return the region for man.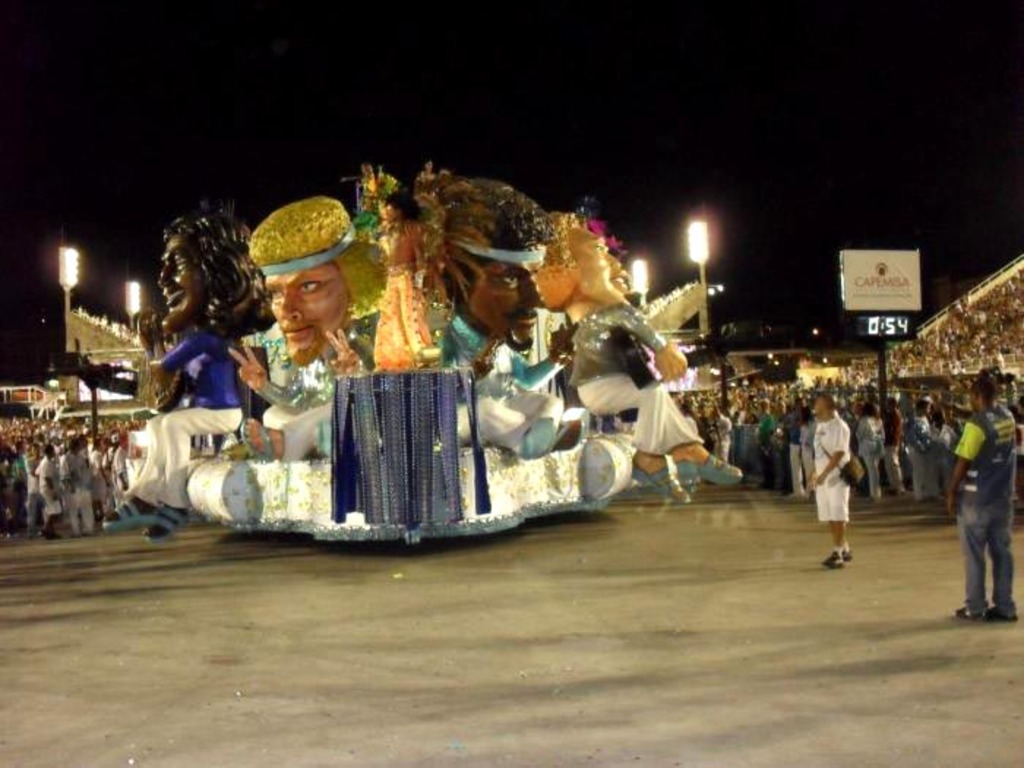
x1=897 y1=374 x2=945 y2=516.
